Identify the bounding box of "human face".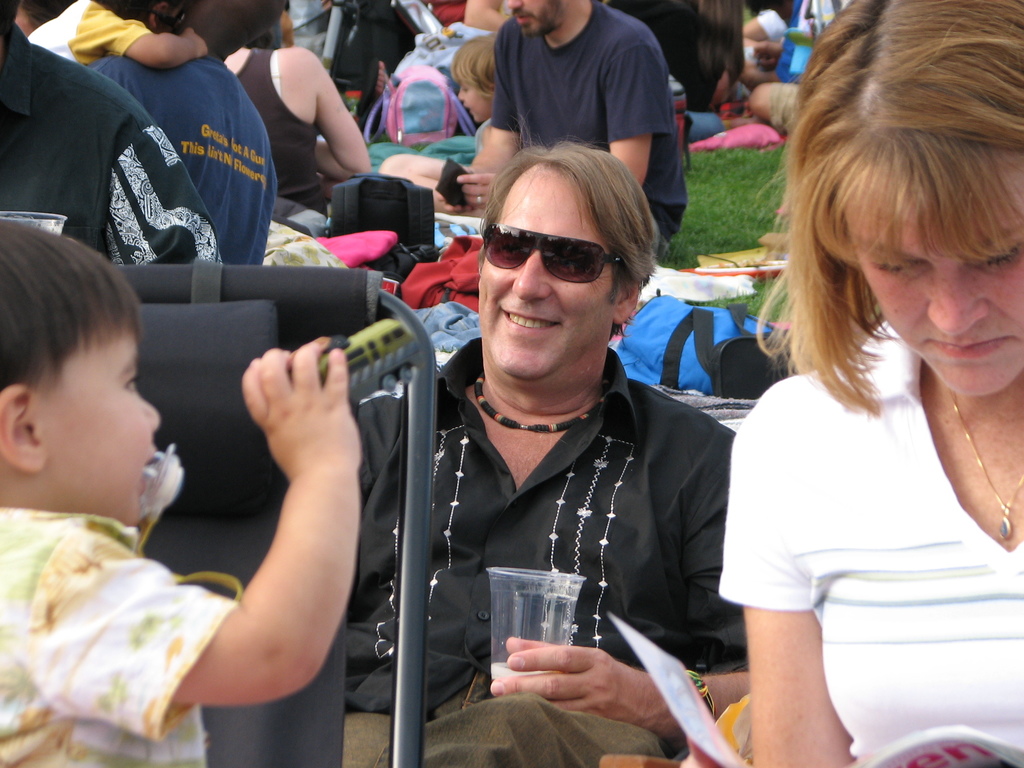
box(478, 162, 614, 376).
